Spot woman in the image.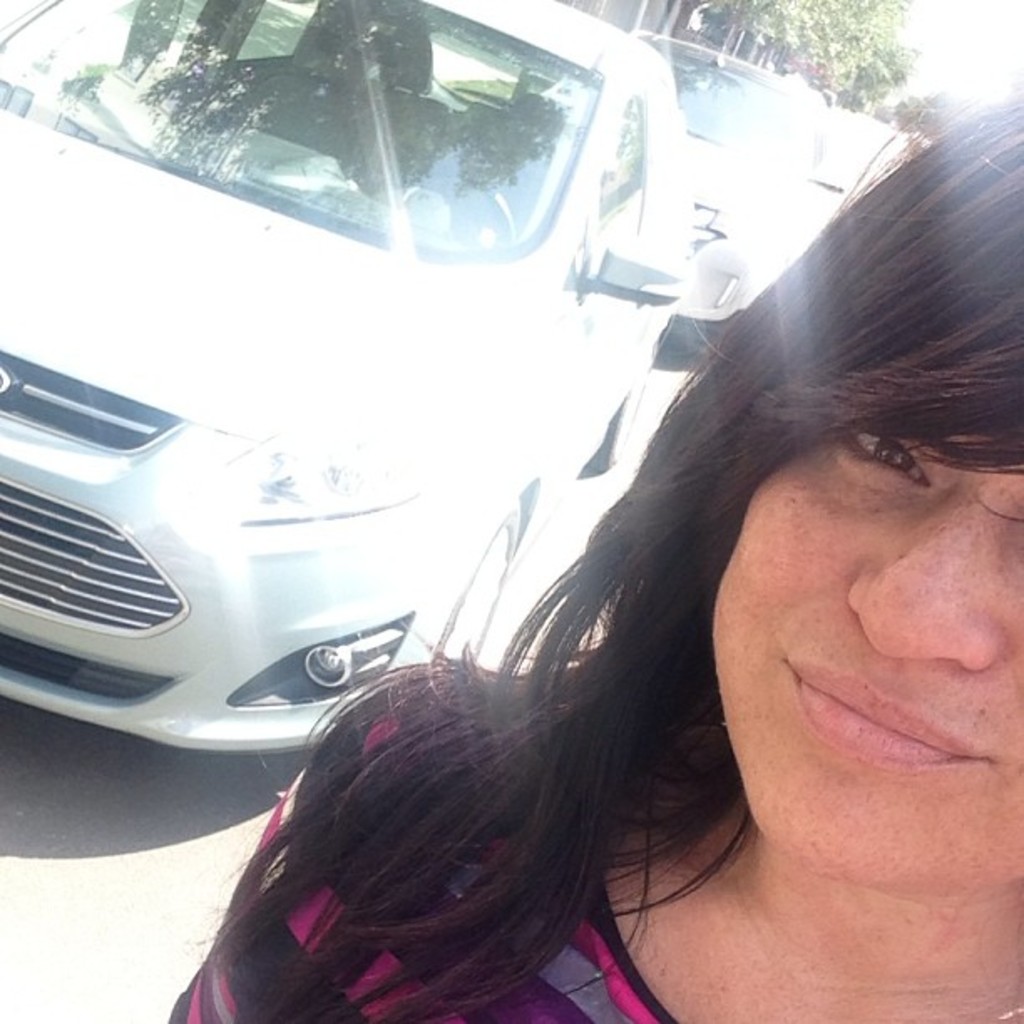
woman found at crop(157, 97, 1022, 1022).
